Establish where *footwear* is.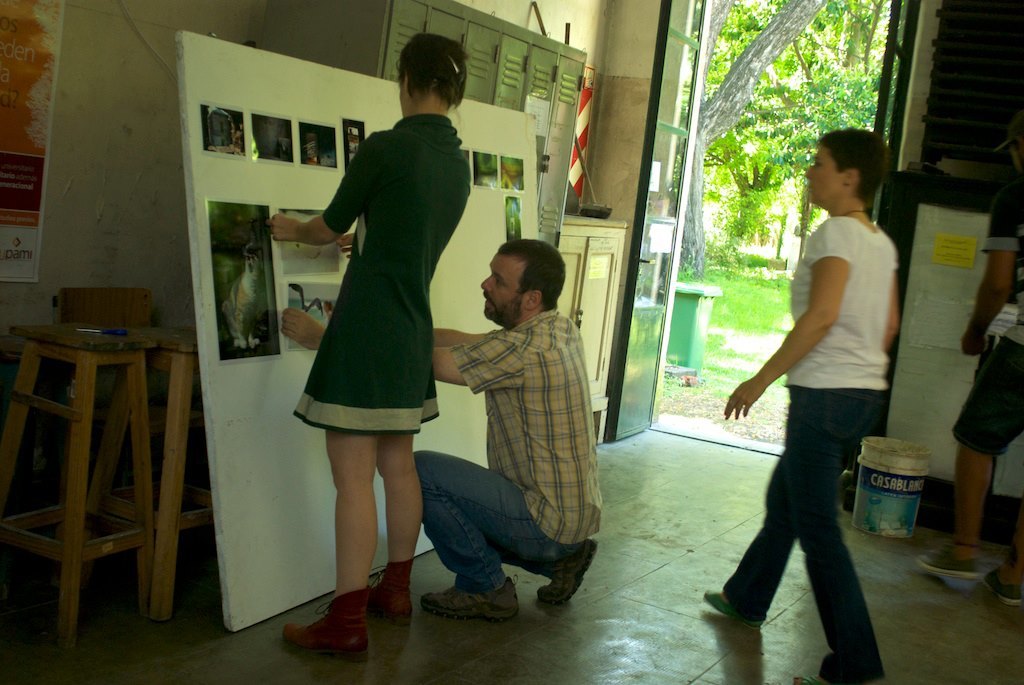
Established at <box>423,559,526,618</box>.
